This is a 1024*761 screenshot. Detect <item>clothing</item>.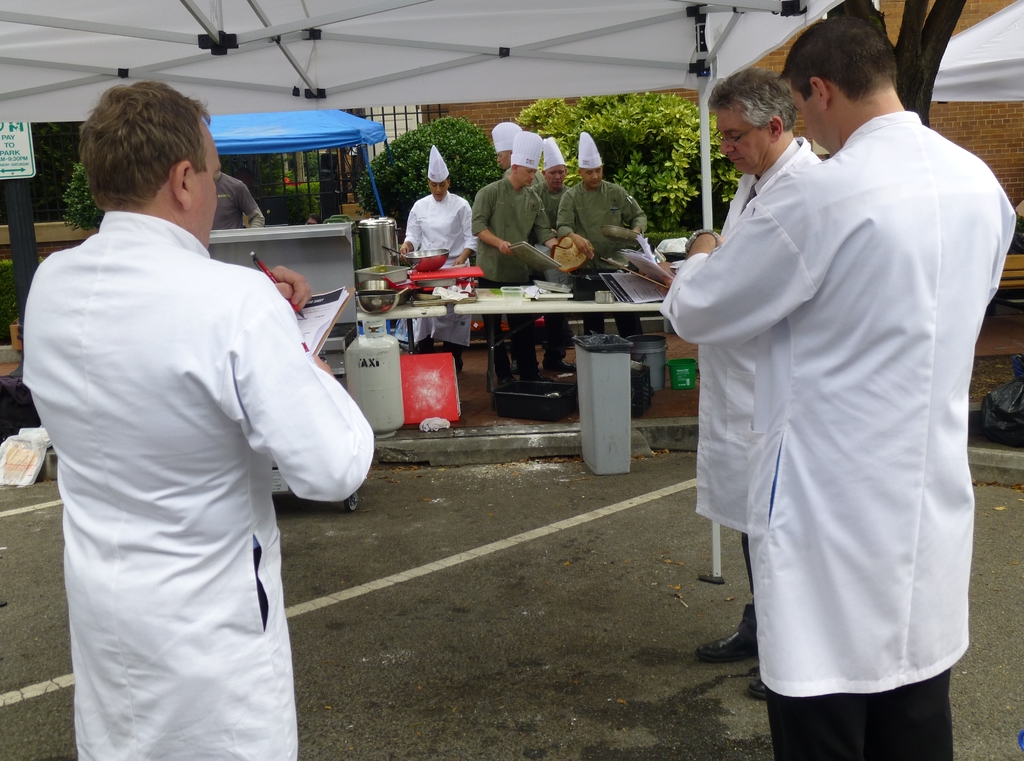
select_region(542, 131, 570, 171).
